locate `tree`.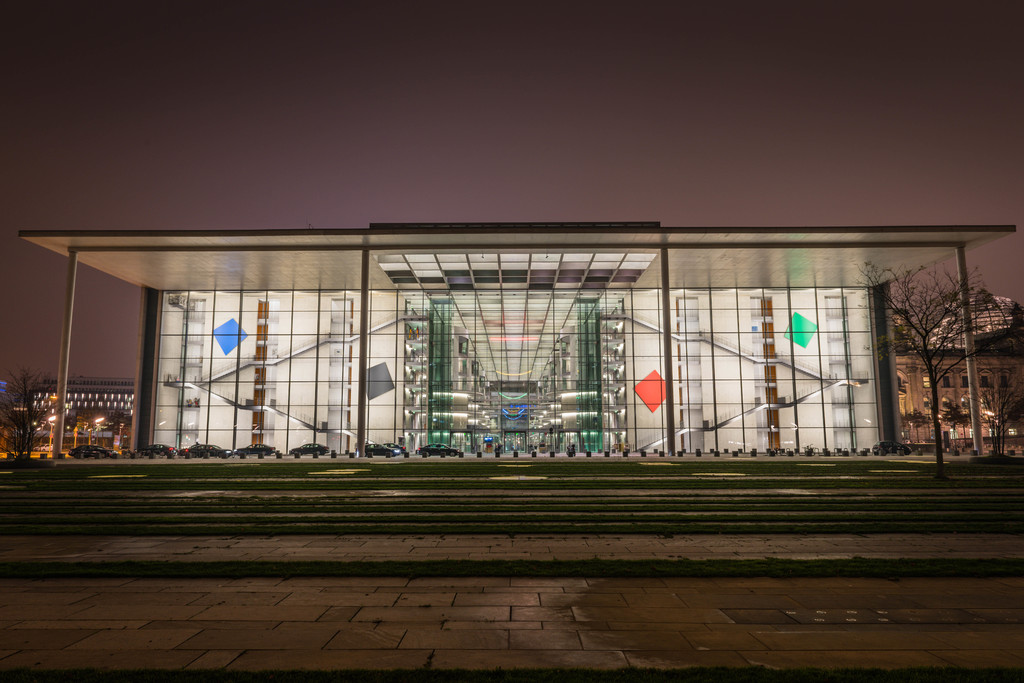
Bounding box: select_region(938, 365, 1023, 460).
